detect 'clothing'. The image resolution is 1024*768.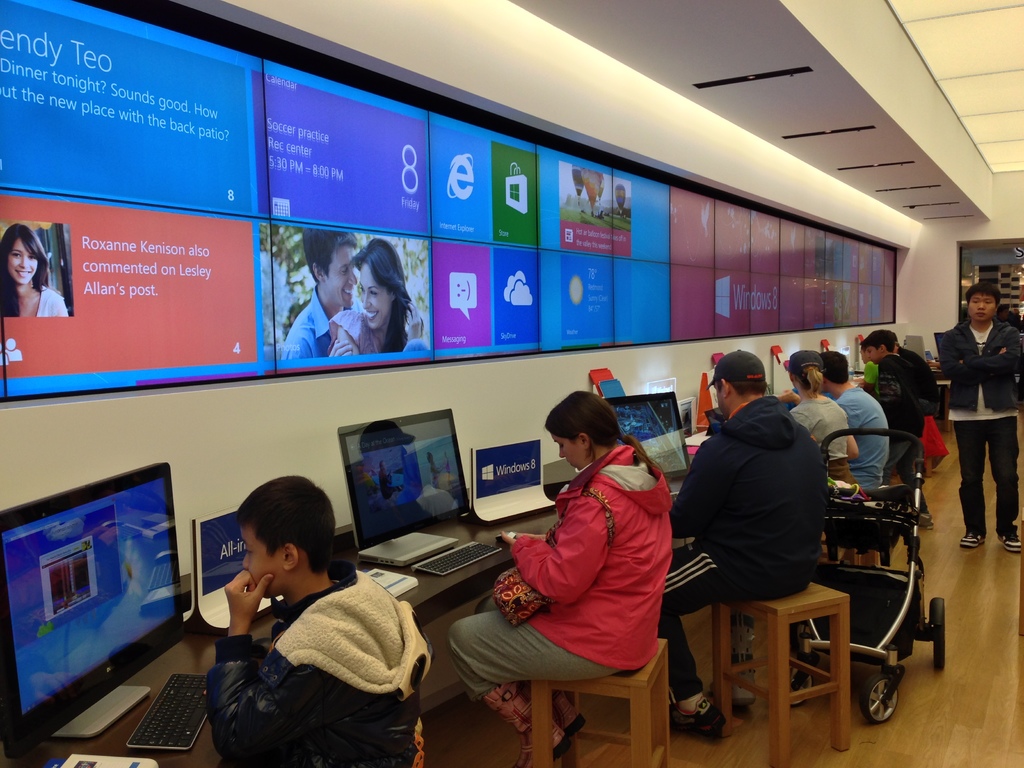
Rect(196, 550, 428, 765).
